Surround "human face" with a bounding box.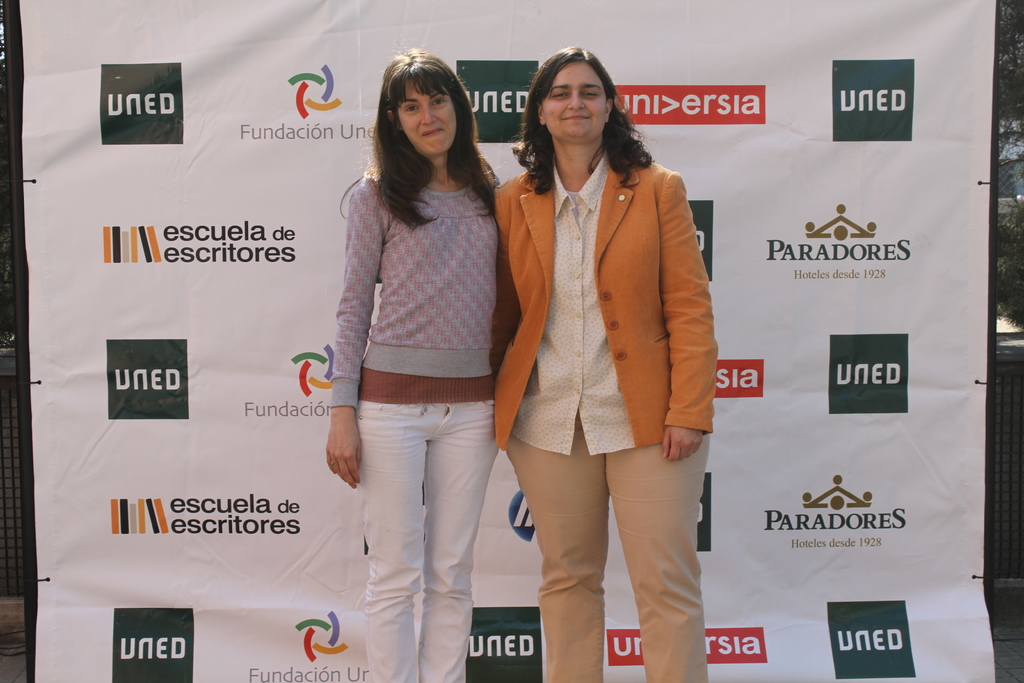
crop(399, 79, 456, 154).
